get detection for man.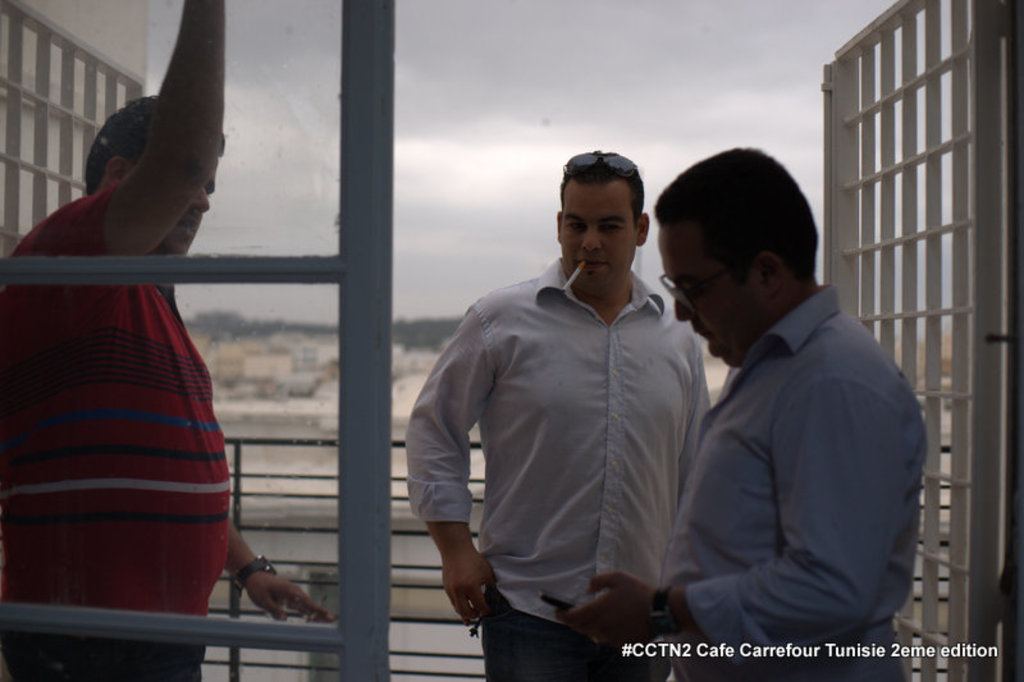
Detection: left=398, top=147, right=713, bottom=681.
